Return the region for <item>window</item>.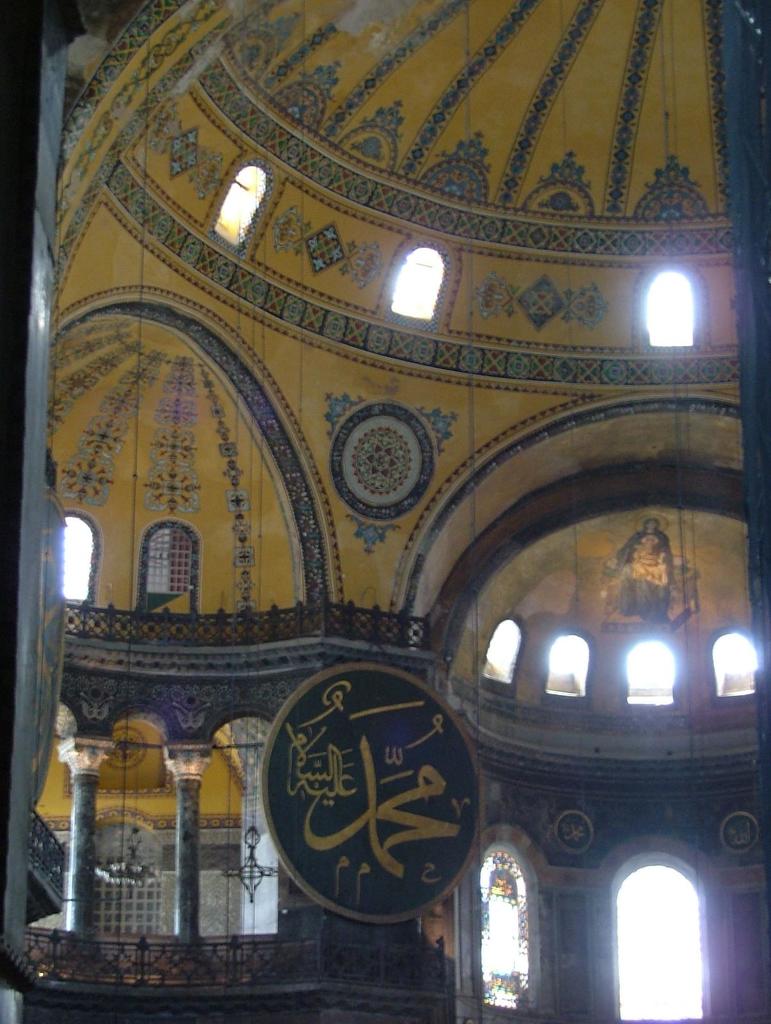
627,645,669,706.
